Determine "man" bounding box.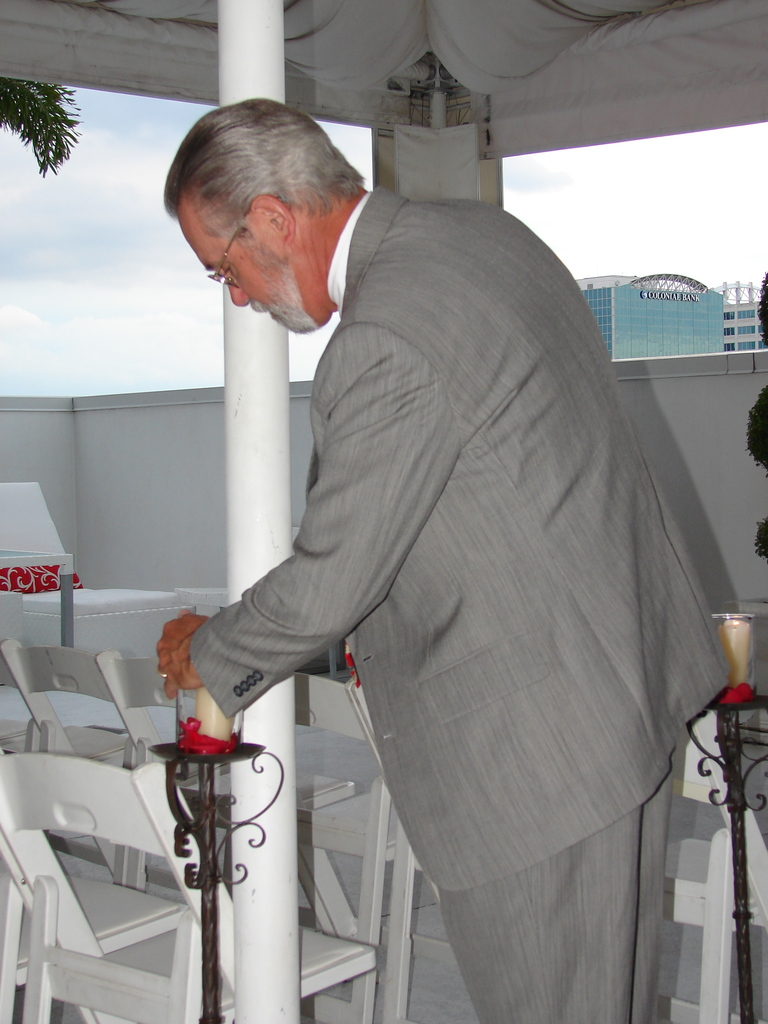
Determined: bbox=(152, 99, 732, 1023).
